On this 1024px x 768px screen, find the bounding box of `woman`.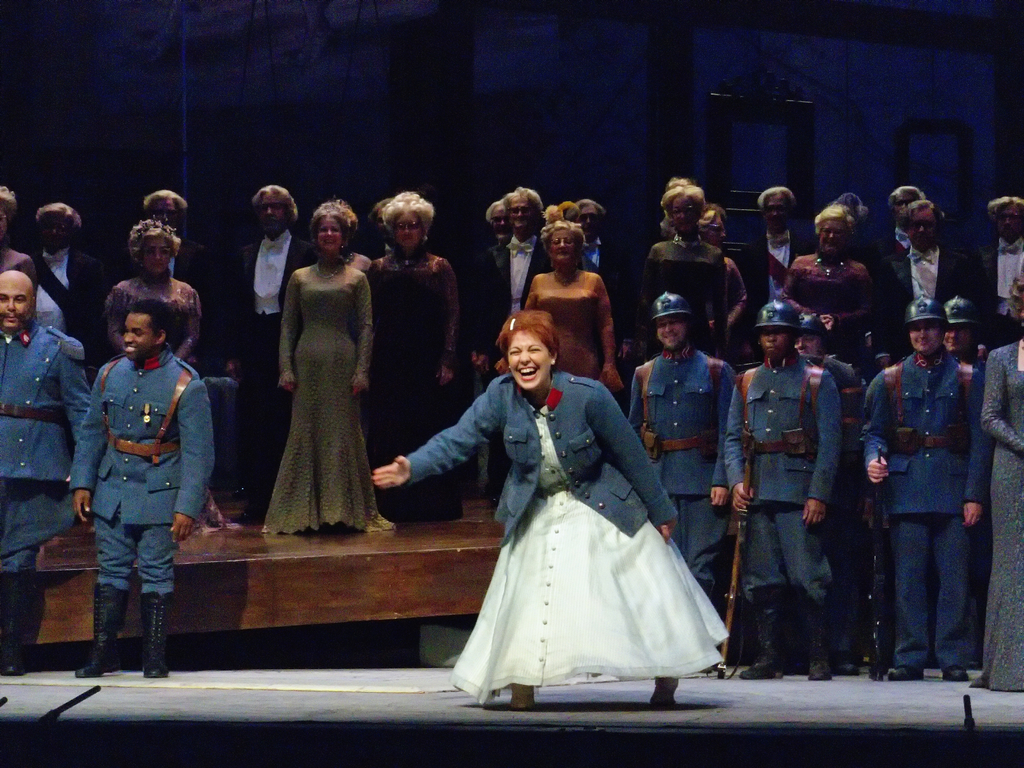
Bounding box: [x1=260, y1=196, x2=397, y2=537].
